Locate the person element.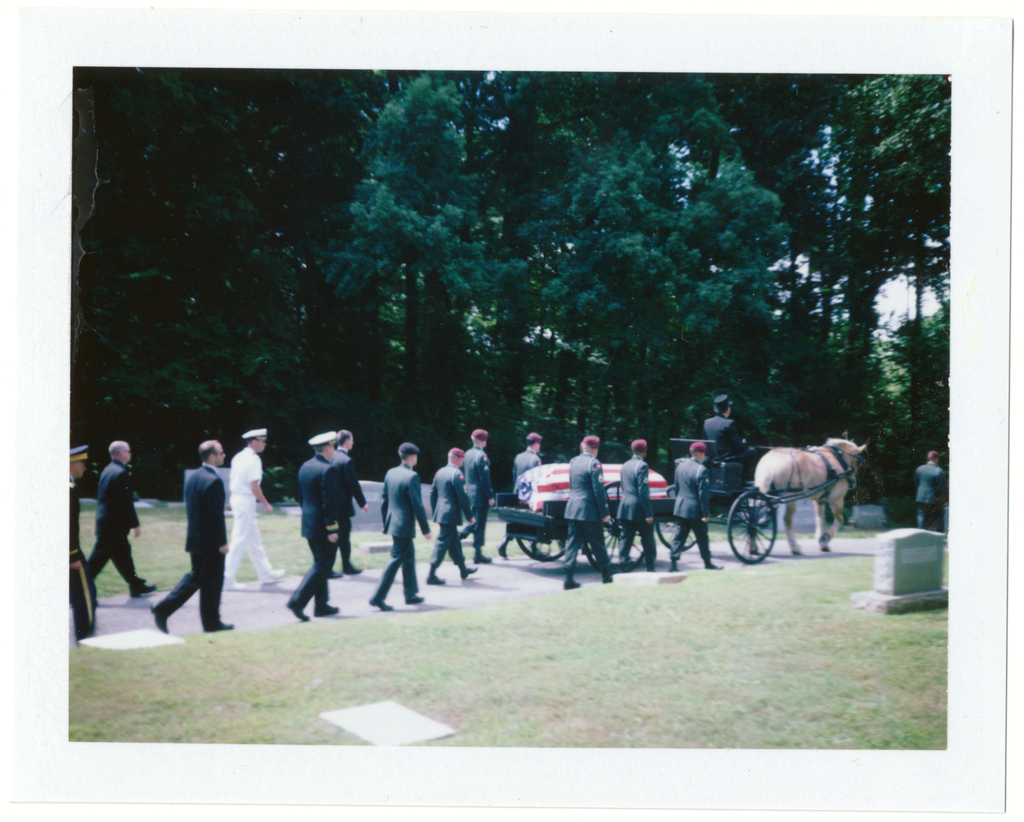
Element bbox: detection(329, 427, 369, 579).
